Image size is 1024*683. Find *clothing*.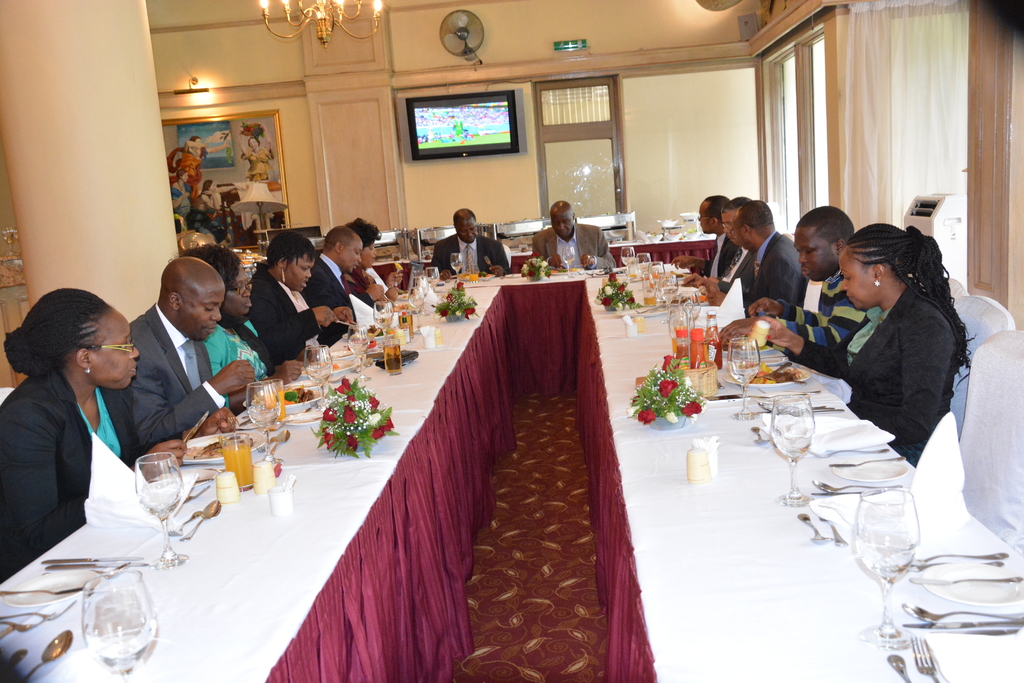
rect(813, 231, 975, 470).
